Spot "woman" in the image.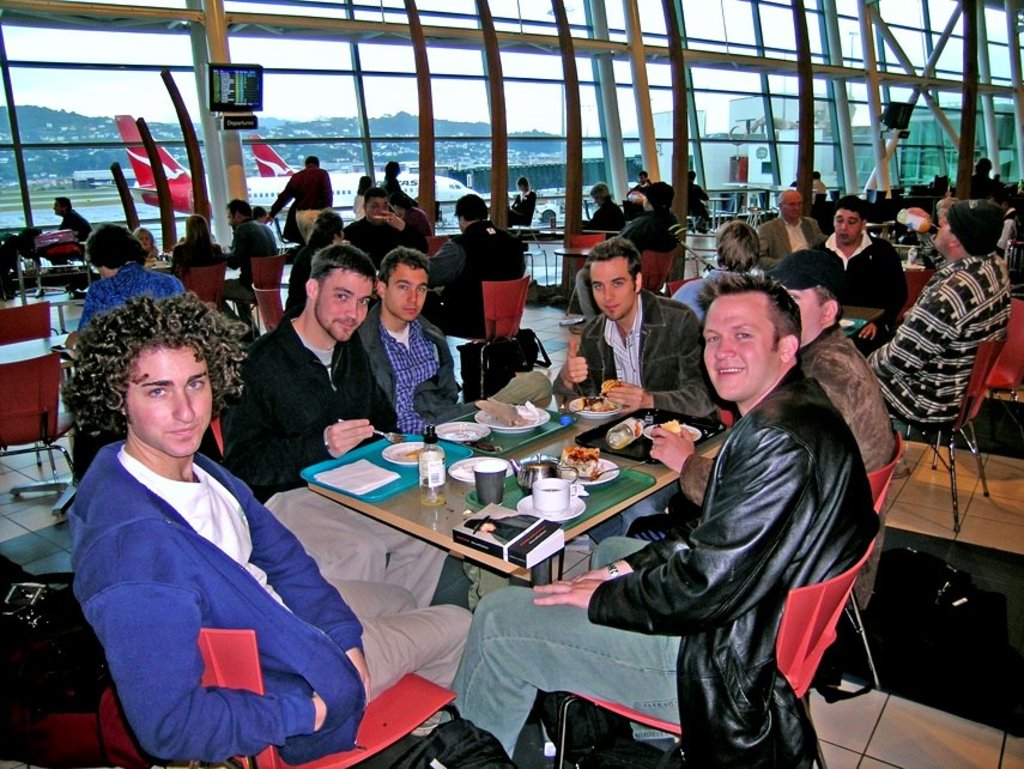
"woman" found at [x1=166, y1=223, x2=224, y2=268].
